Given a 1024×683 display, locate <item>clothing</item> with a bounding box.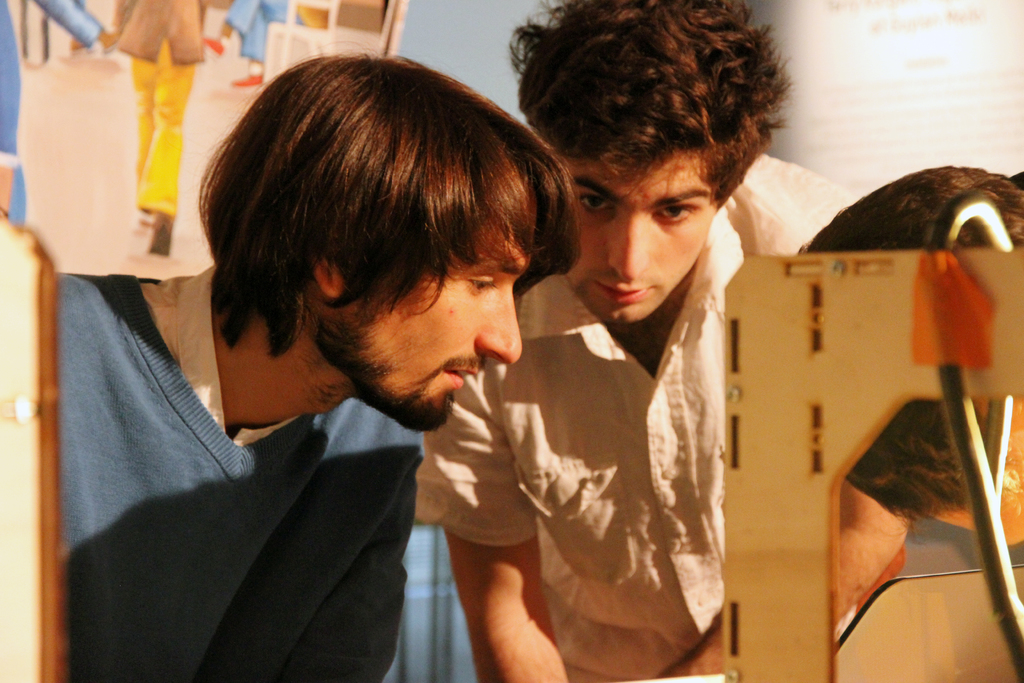
Located: (x1=49, y1=267, x2=427, y2=682).
